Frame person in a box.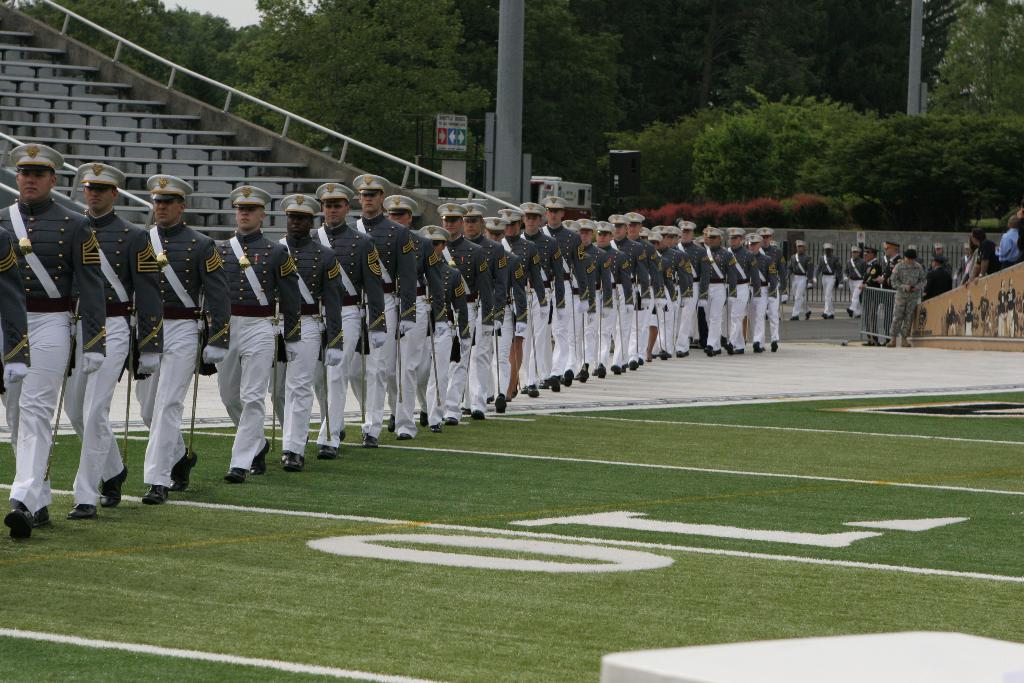
0/140/83/529.
